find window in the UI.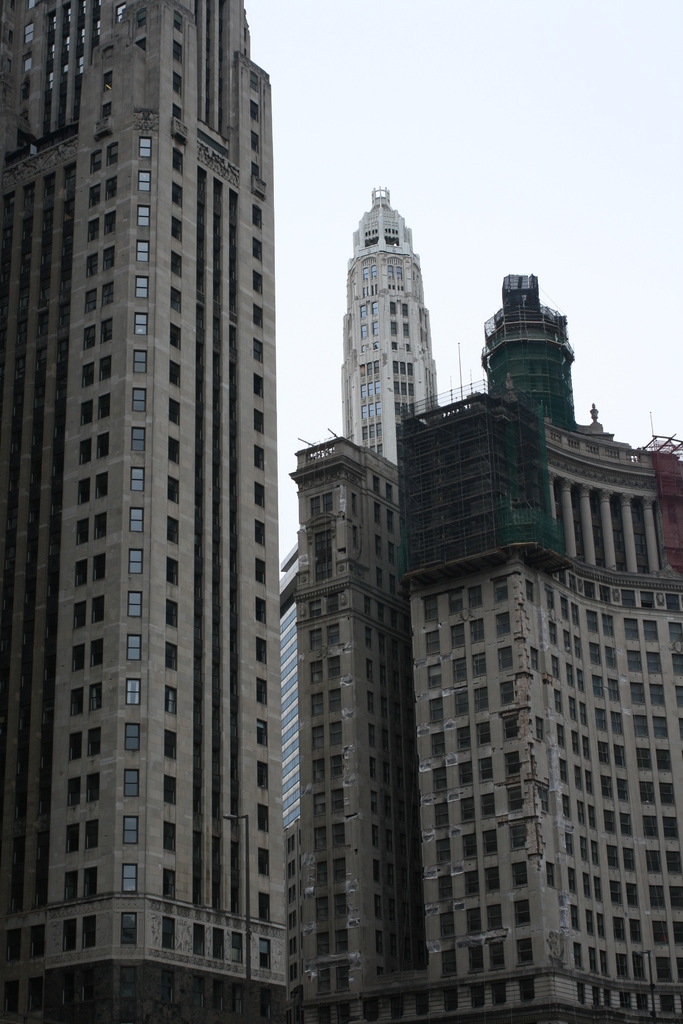
UI element at {"left": 98, "top": 390, "right": 114, "bottom": 422}.
